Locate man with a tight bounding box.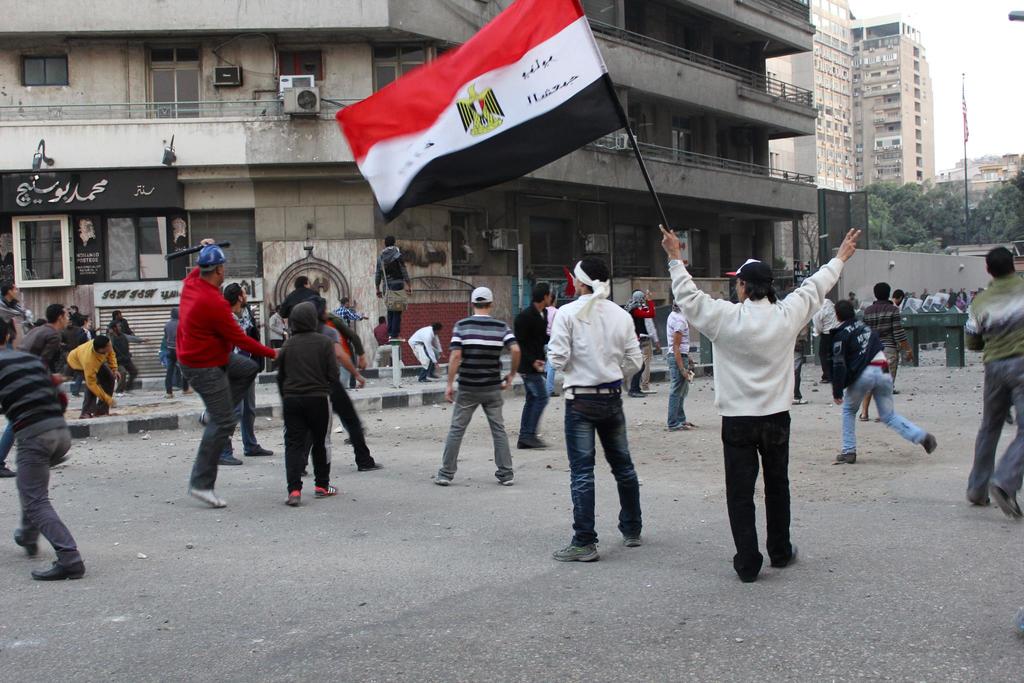
[x1=0, y1=304, x2=70, y2=479].
